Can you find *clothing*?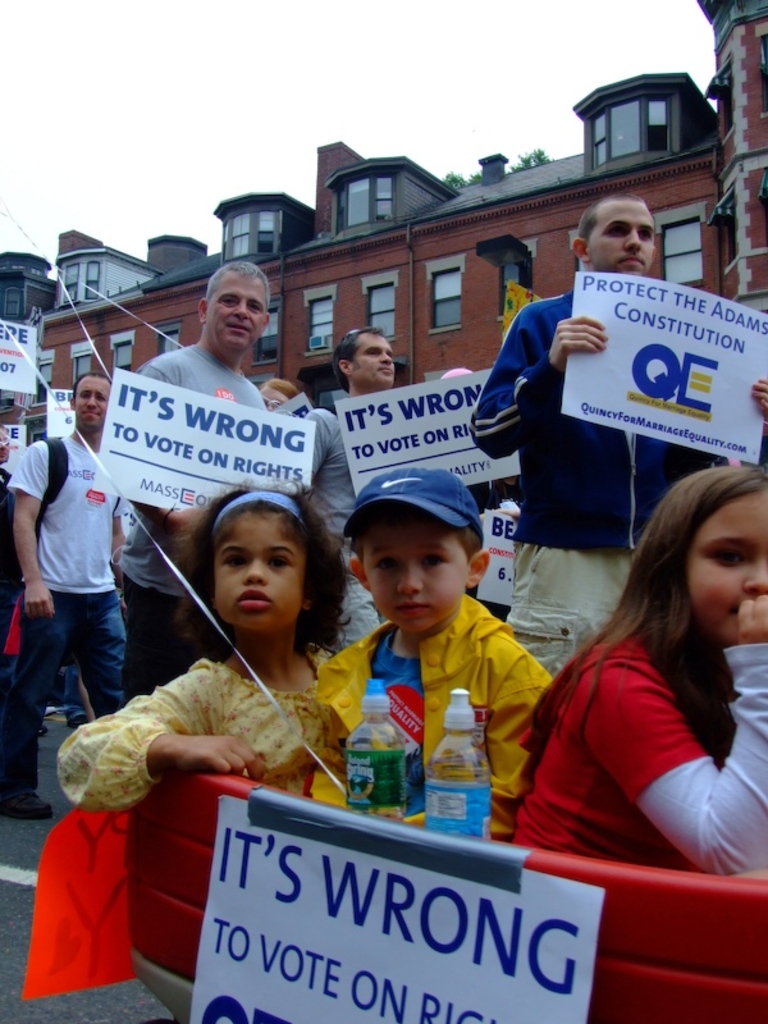
Yes, bounding box: [x1=518, y1=572, x2=759, y2=873].
